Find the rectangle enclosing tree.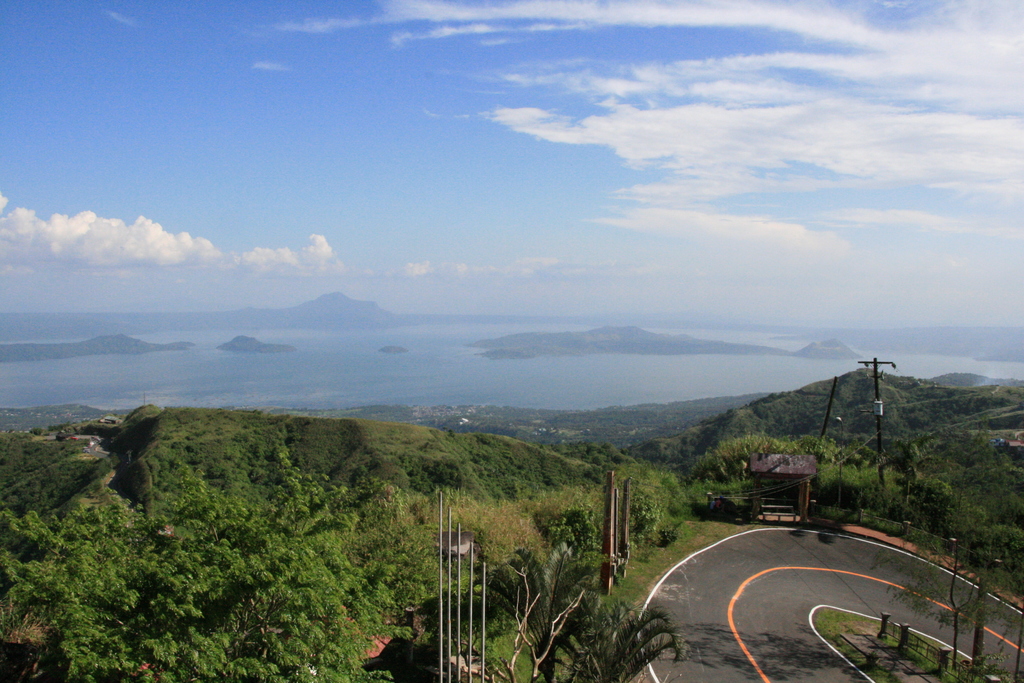
483:542:696:682.
